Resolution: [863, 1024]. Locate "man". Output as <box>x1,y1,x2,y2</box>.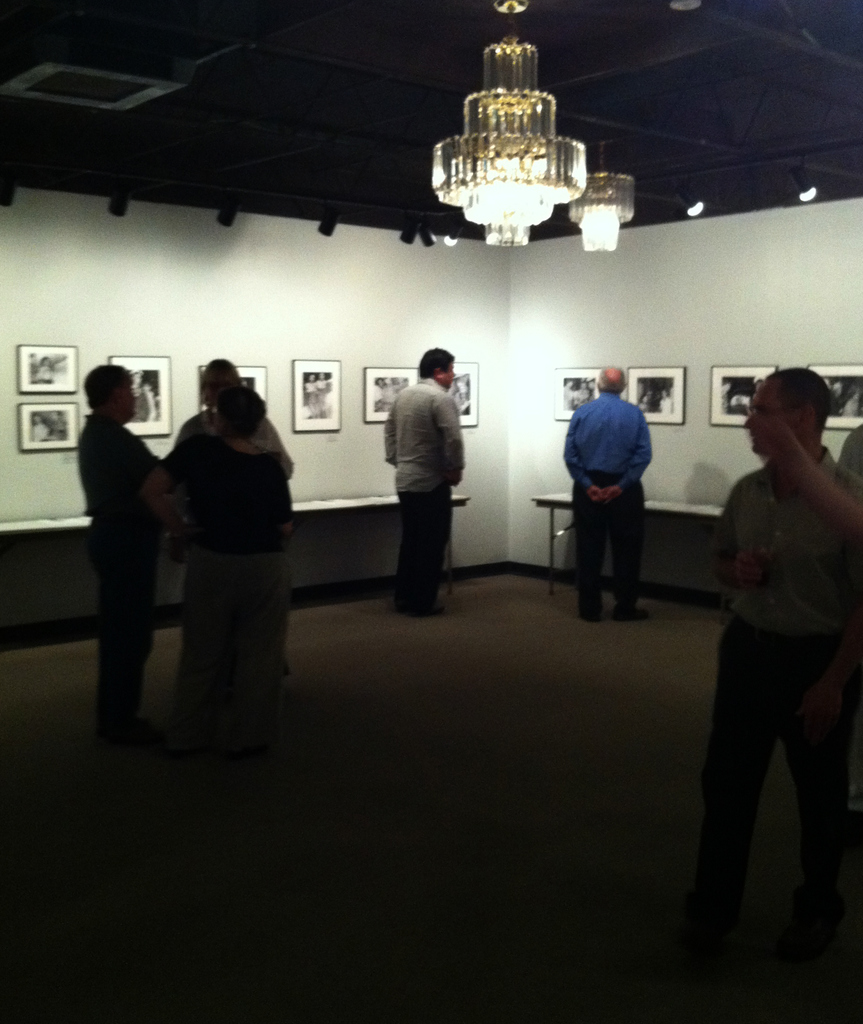
<box>663,367,862,1023</box>.
